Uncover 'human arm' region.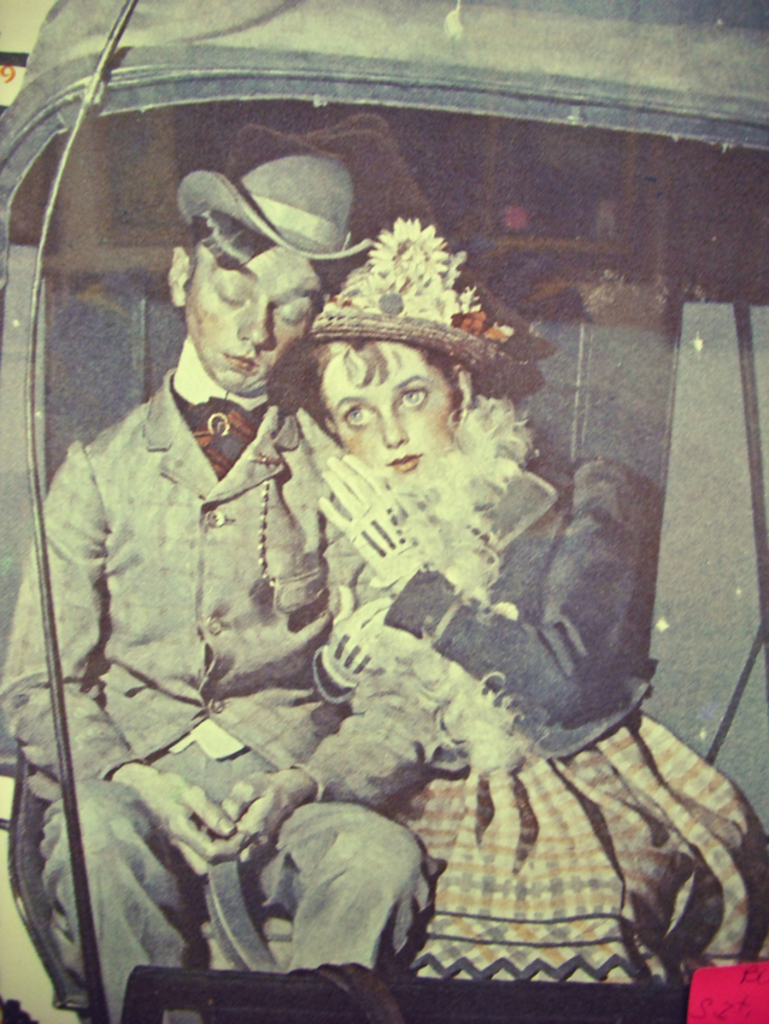
Uncovered: bbox=(0, 432, 239, 876).
